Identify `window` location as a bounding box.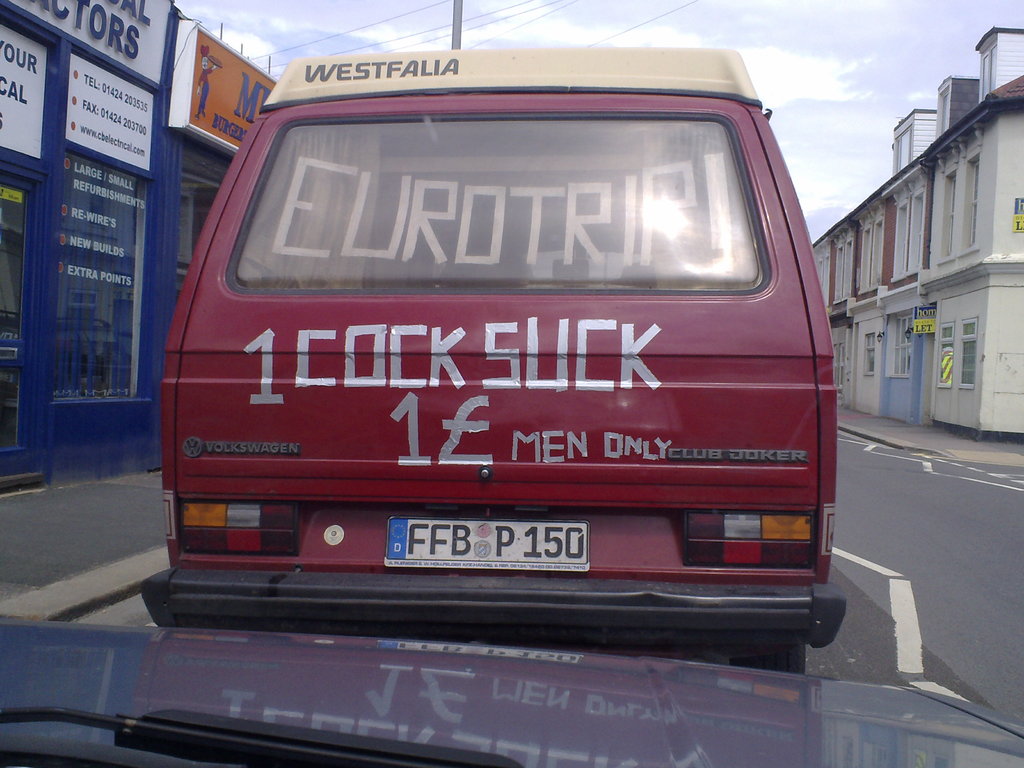
935/323/954/389.
